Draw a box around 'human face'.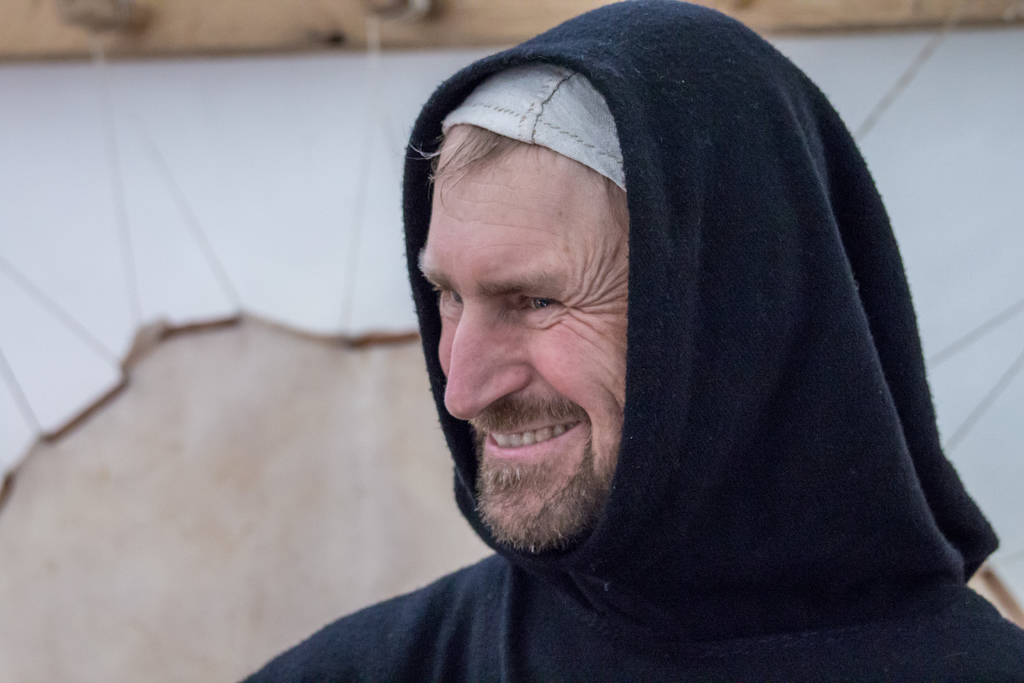
(left=401, top=126, right=630, bottom=559).
